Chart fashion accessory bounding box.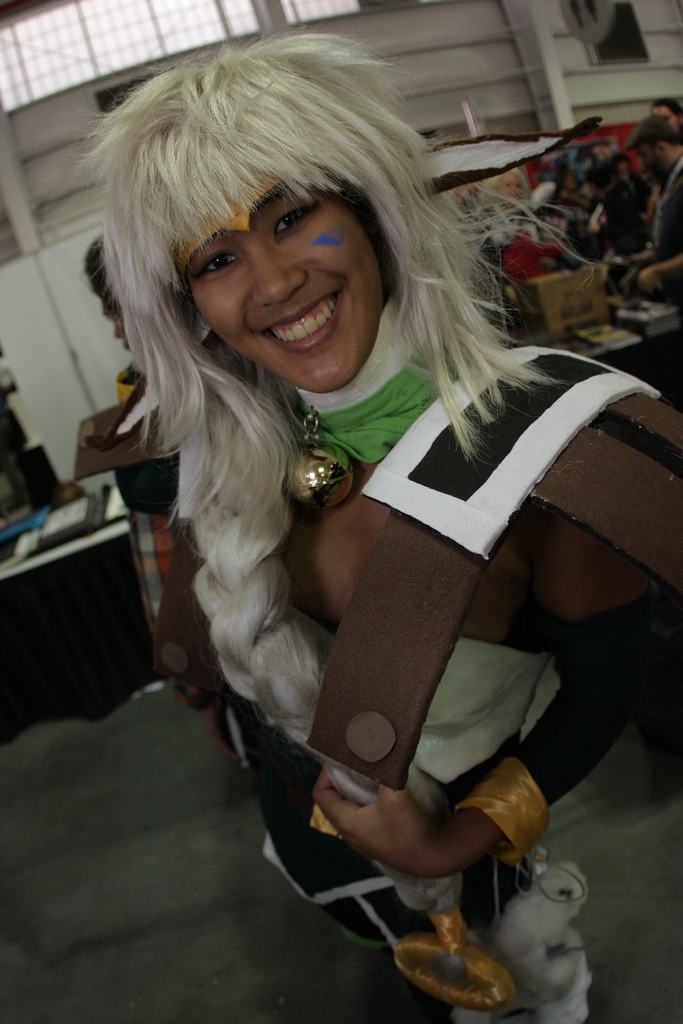
Charted: <bbox>283, 300, 442, 508</bbox>.
